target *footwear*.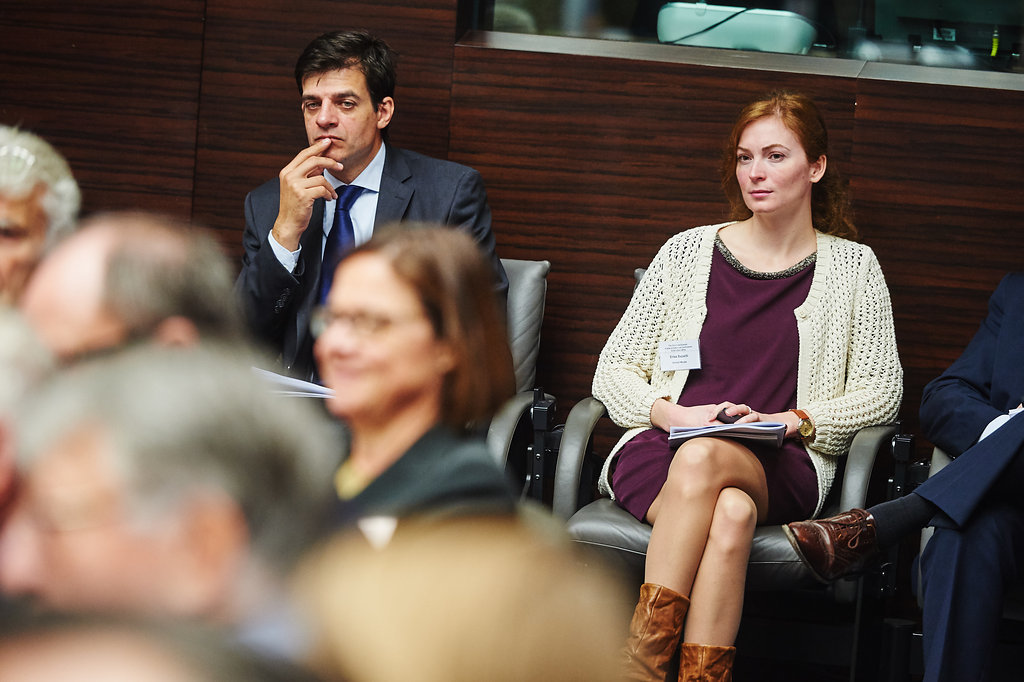
Target region: (left=676, top=637, right=739, bottom=681).
